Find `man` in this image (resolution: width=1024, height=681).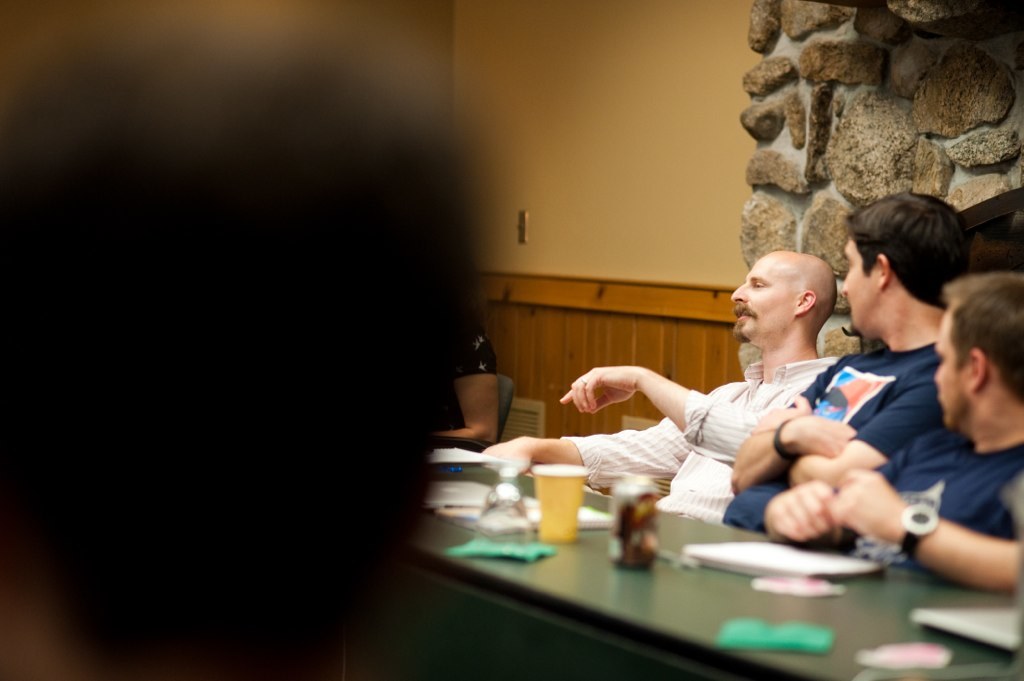
764, 276, 1023, 584.
